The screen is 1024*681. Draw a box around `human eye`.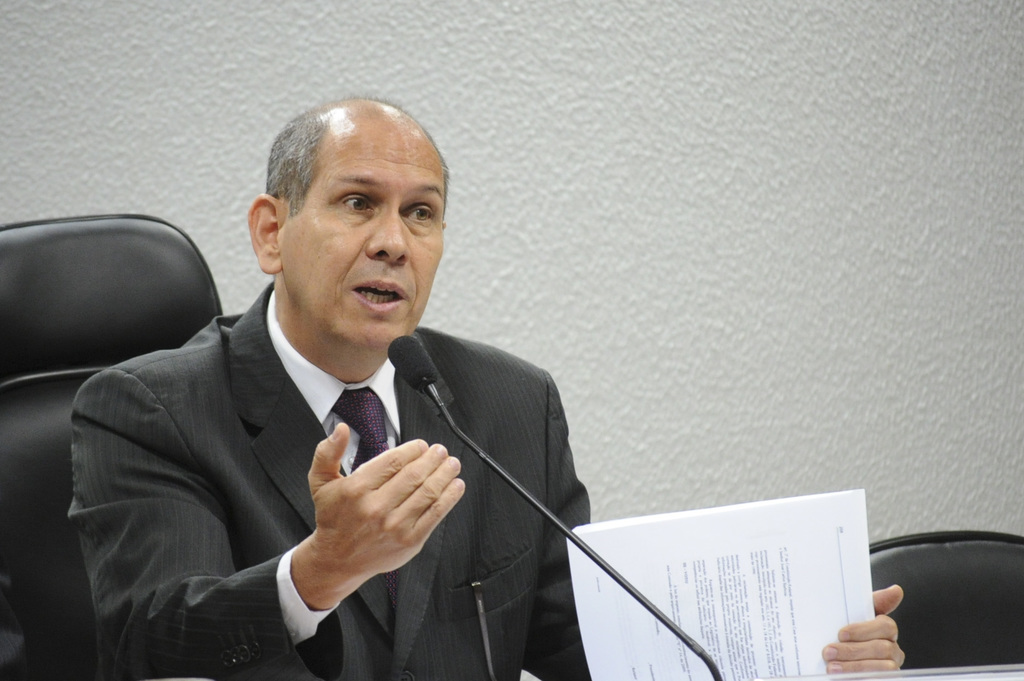
{"left": 340, "top": 191, "right": 376, "bottom": 221}.
